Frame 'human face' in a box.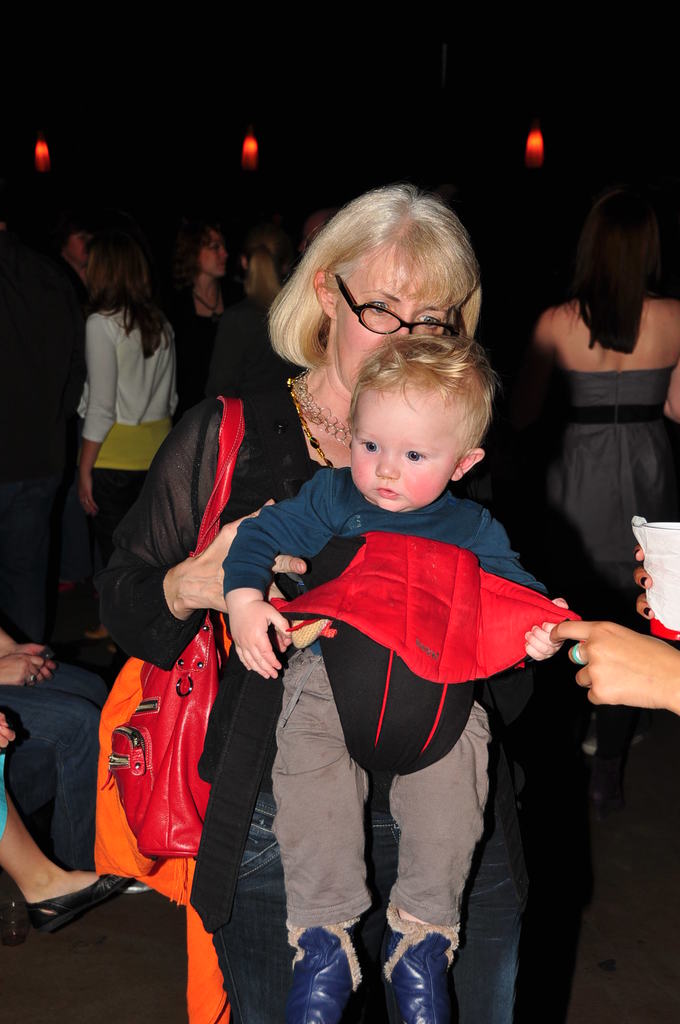
<bbox>201, 228, 231, 277</bbox>.
